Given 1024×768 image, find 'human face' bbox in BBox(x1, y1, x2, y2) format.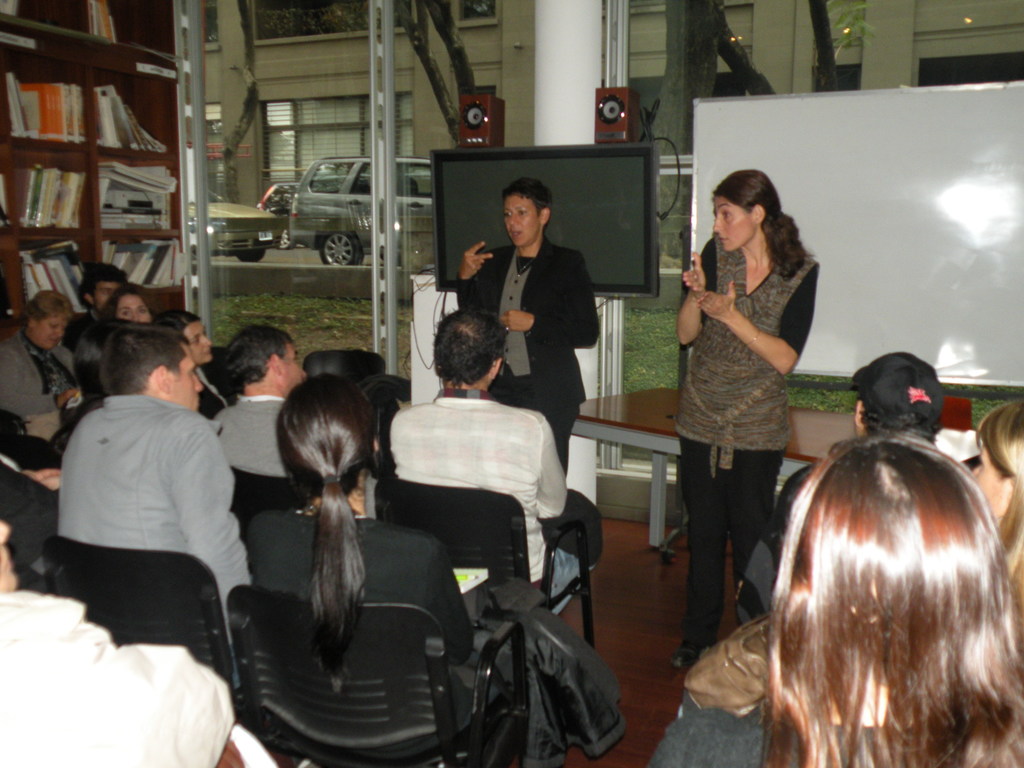
BBox(166, 346, 202, 414).
